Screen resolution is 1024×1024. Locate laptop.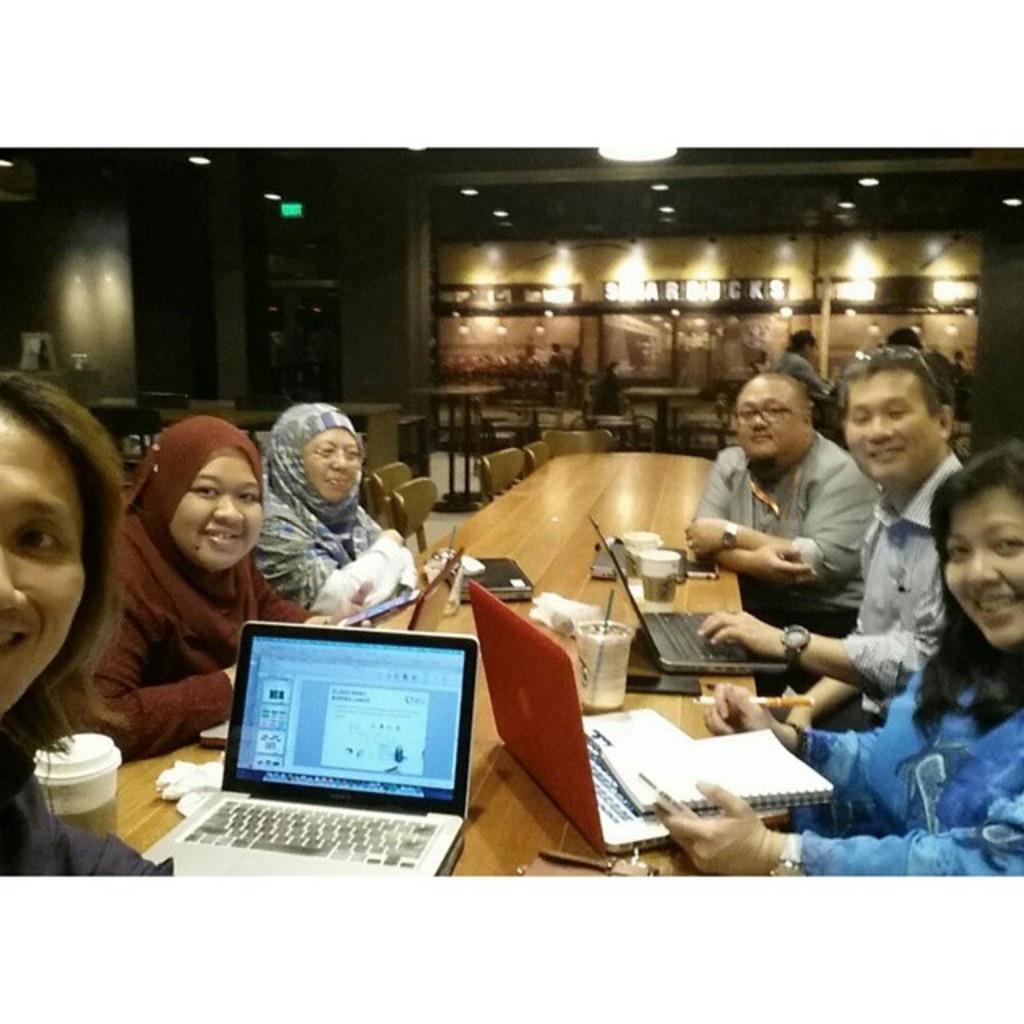
(x1=590, y1=515, x2=787, y2=674).
